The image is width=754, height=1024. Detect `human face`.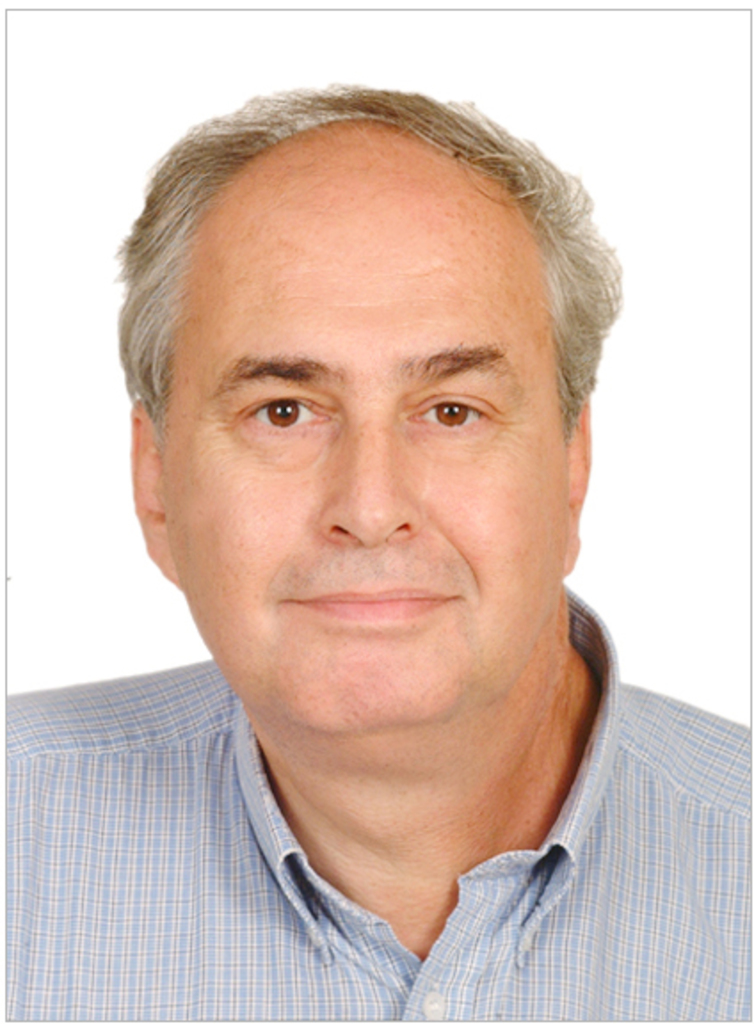
Detection: 167/194/562/757.
